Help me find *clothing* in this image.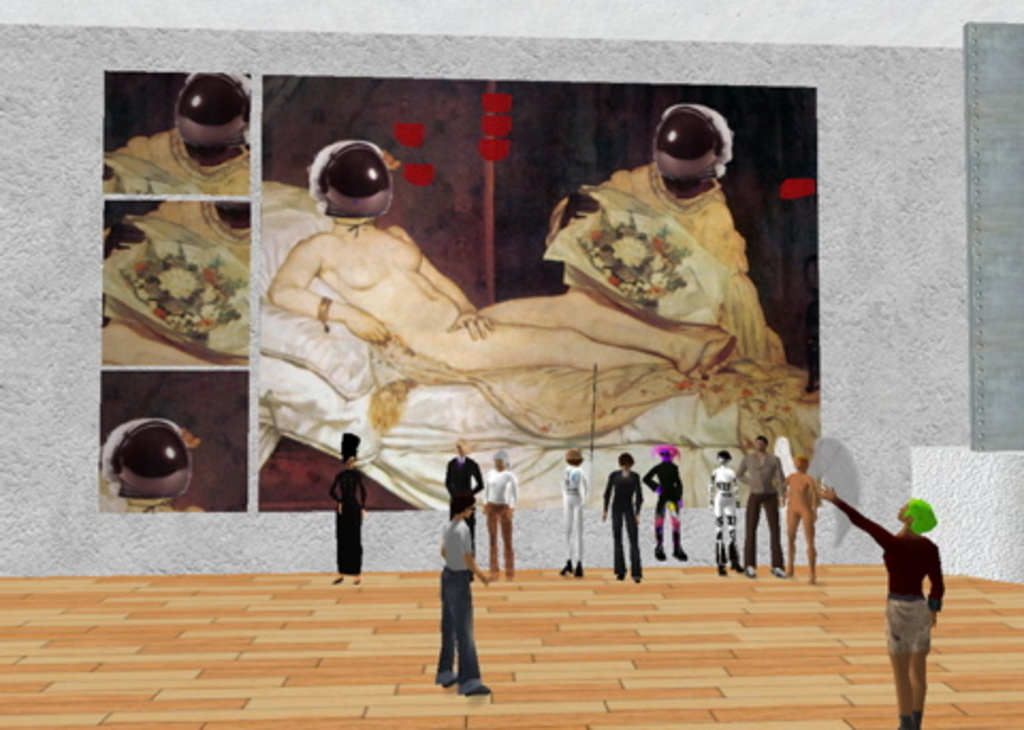
Found it: locate(841, 493, 949, 655).
